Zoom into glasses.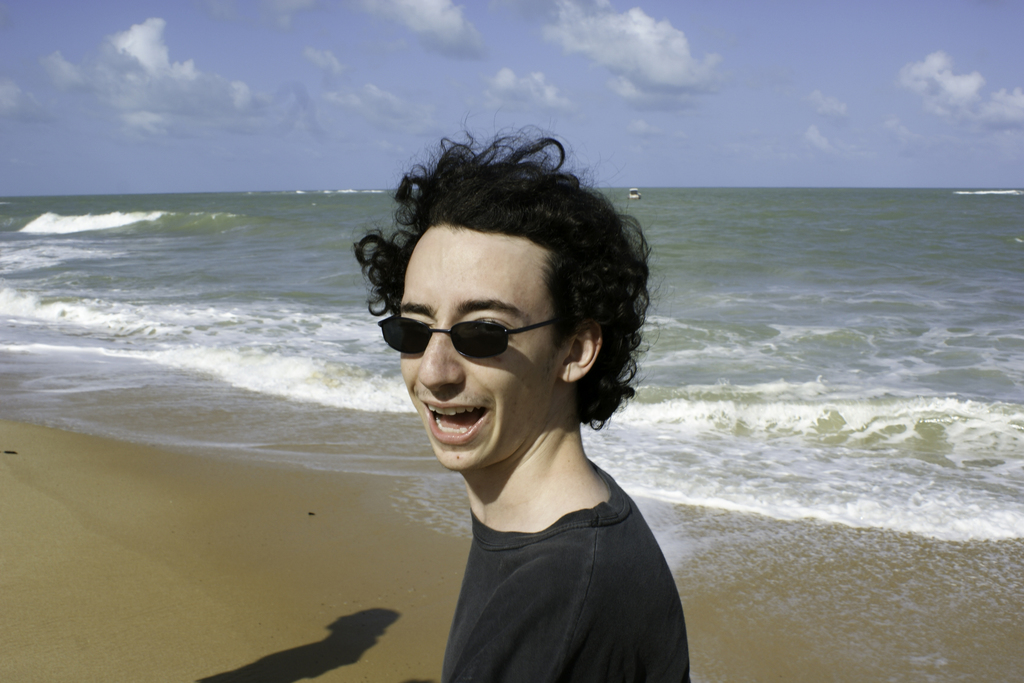
Zoom target: [x1=383, y1=305, x2=556, y2=371].
